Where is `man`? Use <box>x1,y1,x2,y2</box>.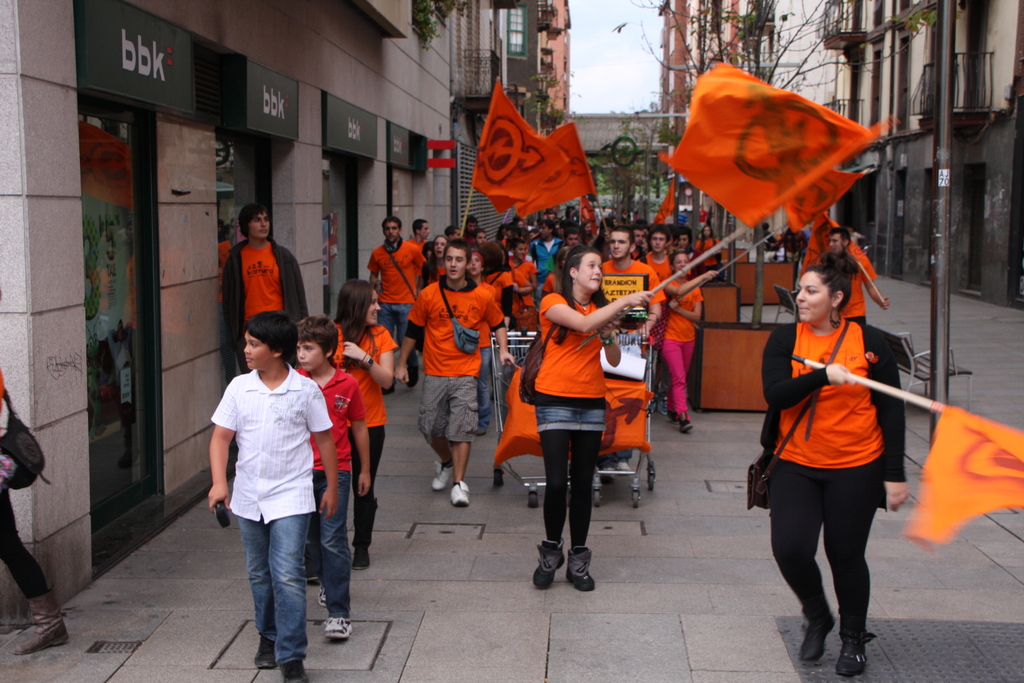
<box>828,228,891,329</box>.
